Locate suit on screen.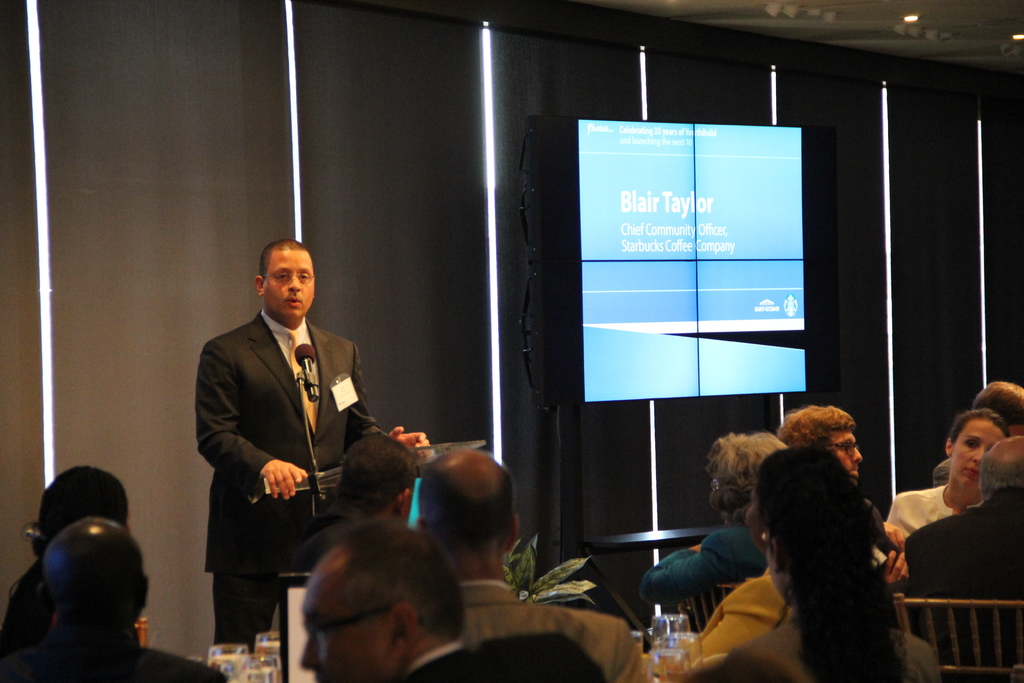
On screen at [left=396, top=632, right=612, bottom=682].
